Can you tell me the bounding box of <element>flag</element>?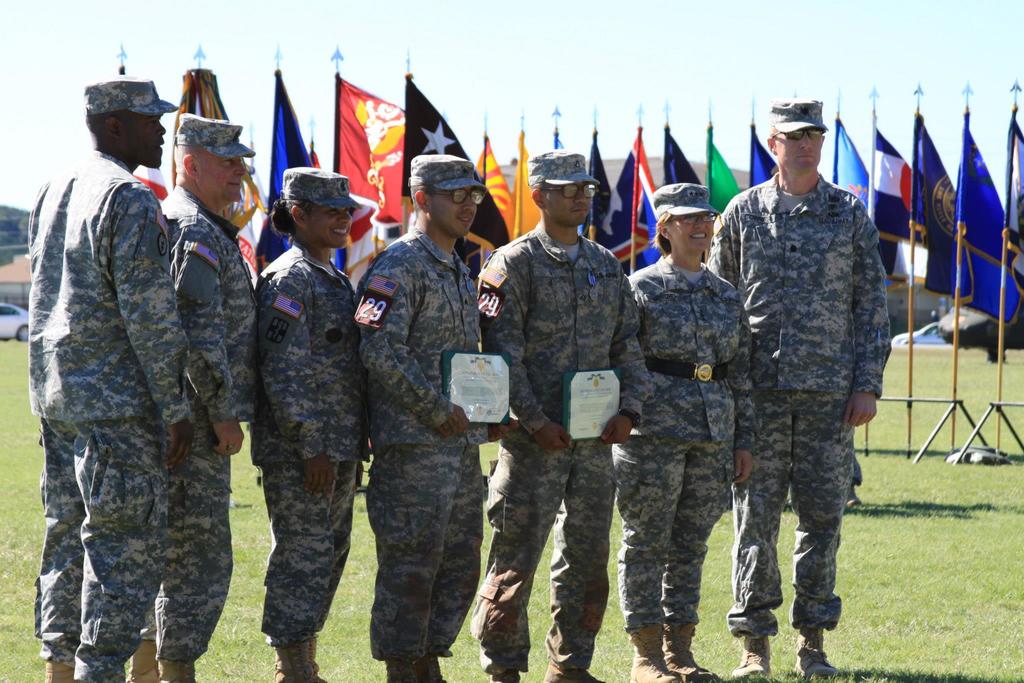
[left=1003, top=108, right=1023, bottom=305].
